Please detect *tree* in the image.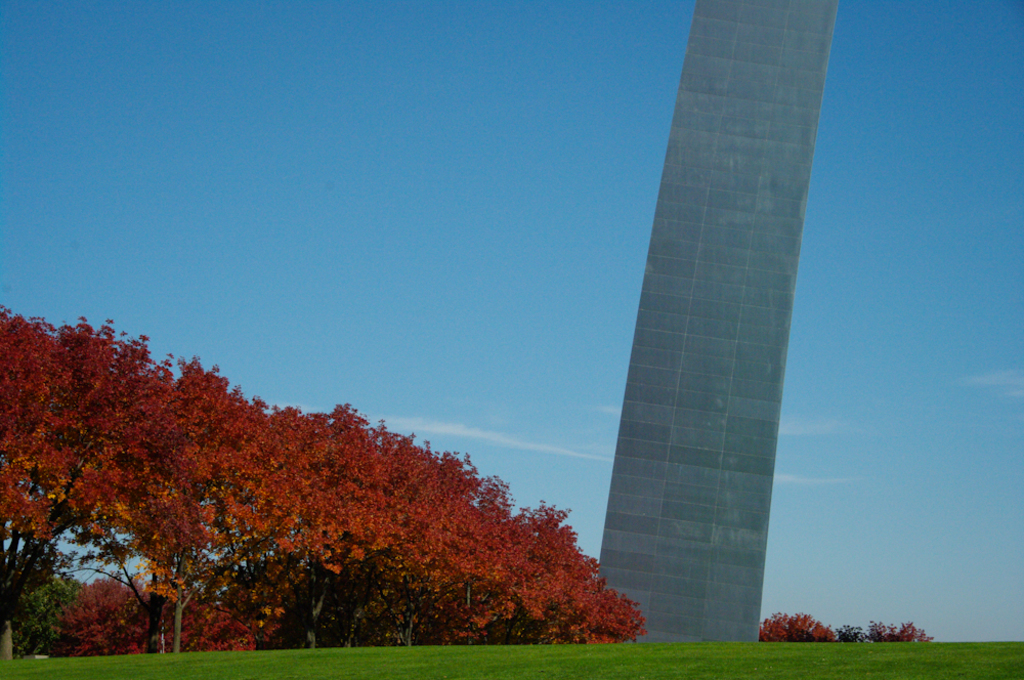
rect(58, 328, 230, 653).
